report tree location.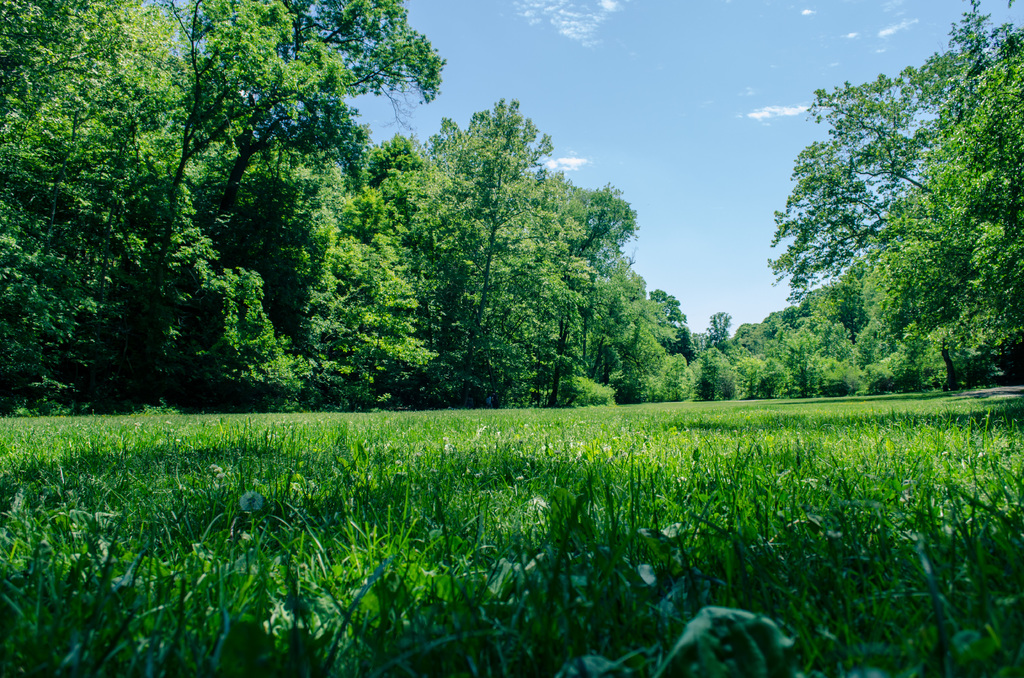
Report: l=188, t=111, r=398, b=400.
